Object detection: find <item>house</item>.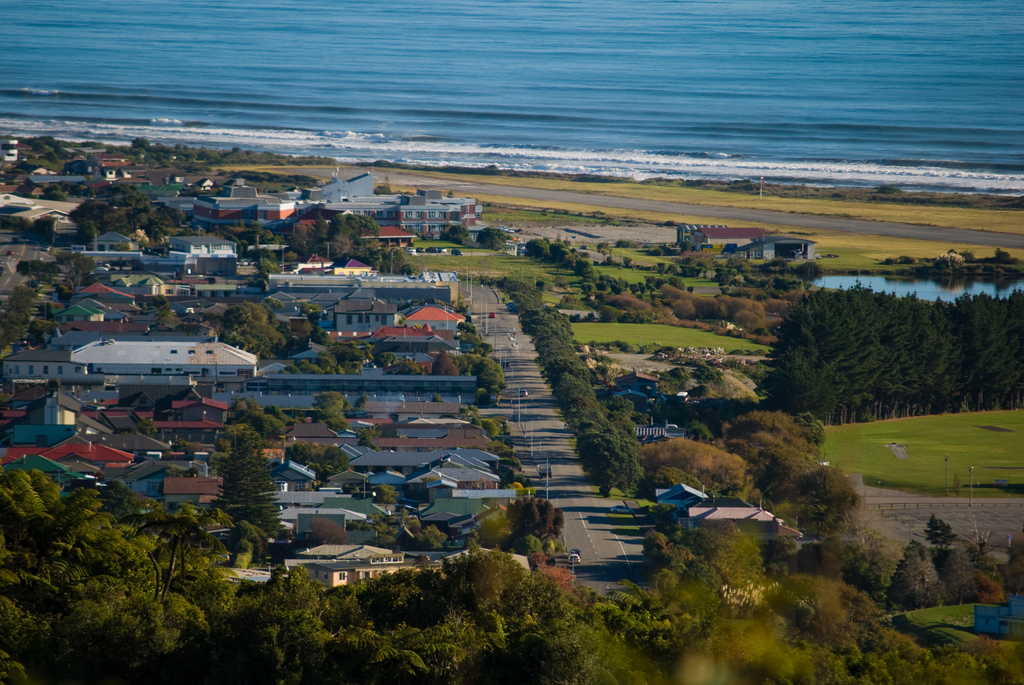
(284,559,393,597).
